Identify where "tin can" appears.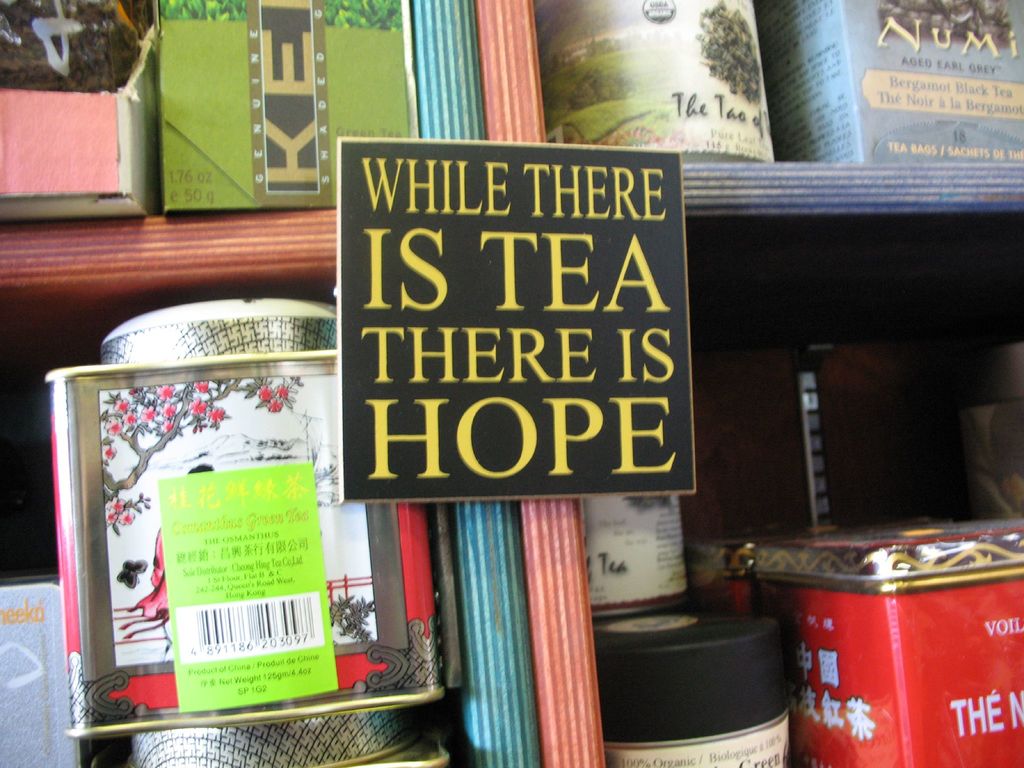
Appears at <bbox>45, 298, 451, 738</bbox>.
